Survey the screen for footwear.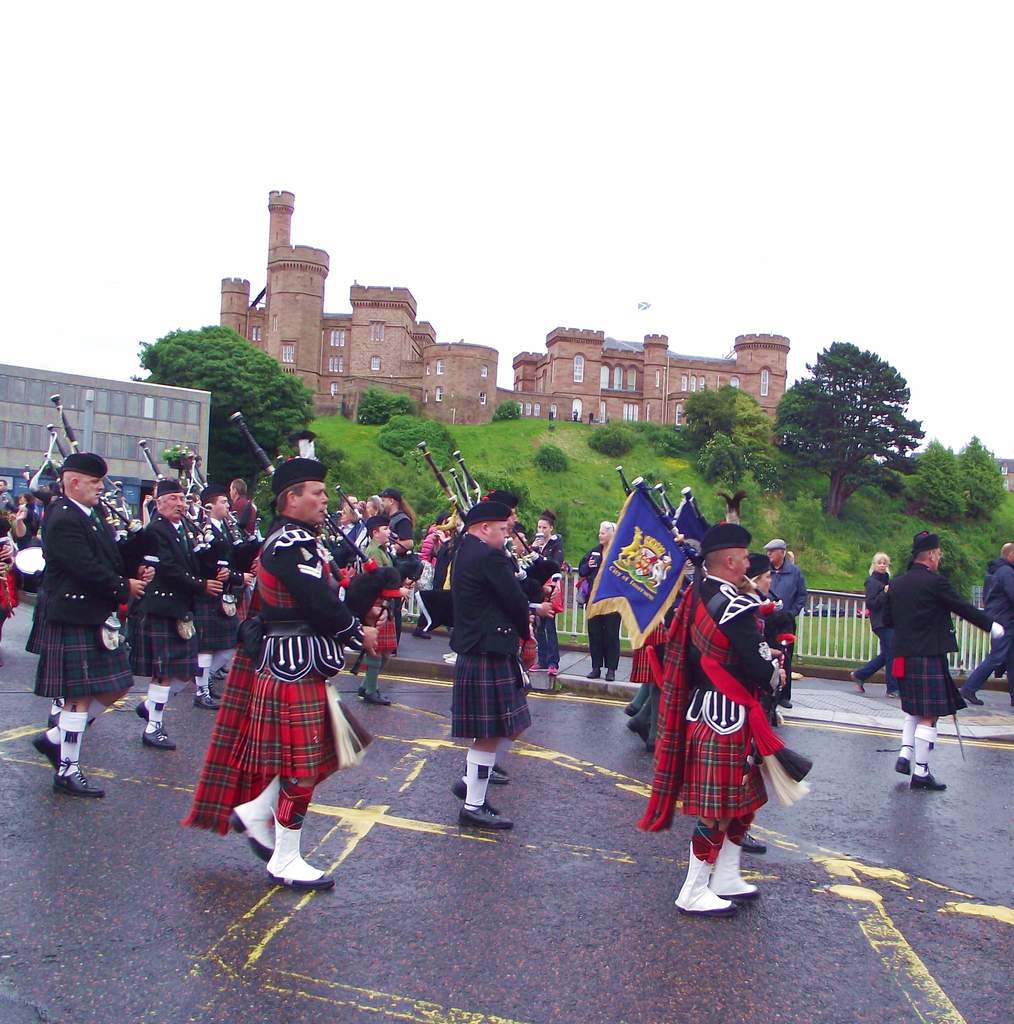
Survey found: x1=134, y1=698, x2=150, y2=722.
